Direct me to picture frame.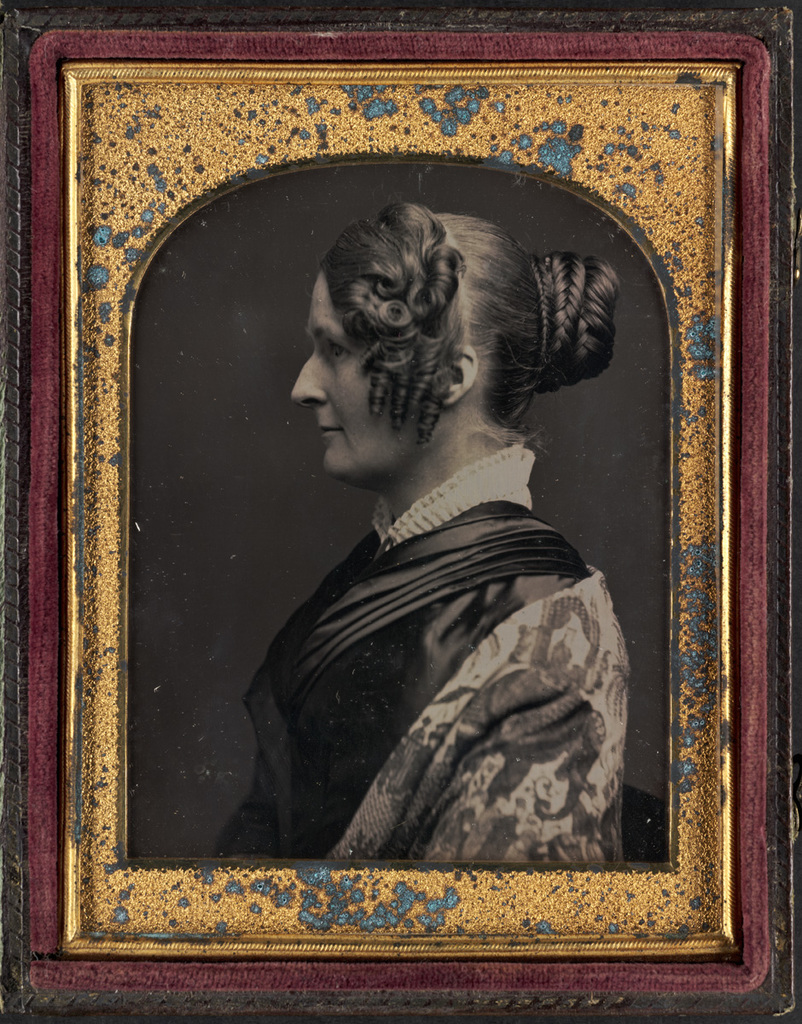
Direction: {"left": 0, "top": 0, "right": 801, "bottom": 1023}.
